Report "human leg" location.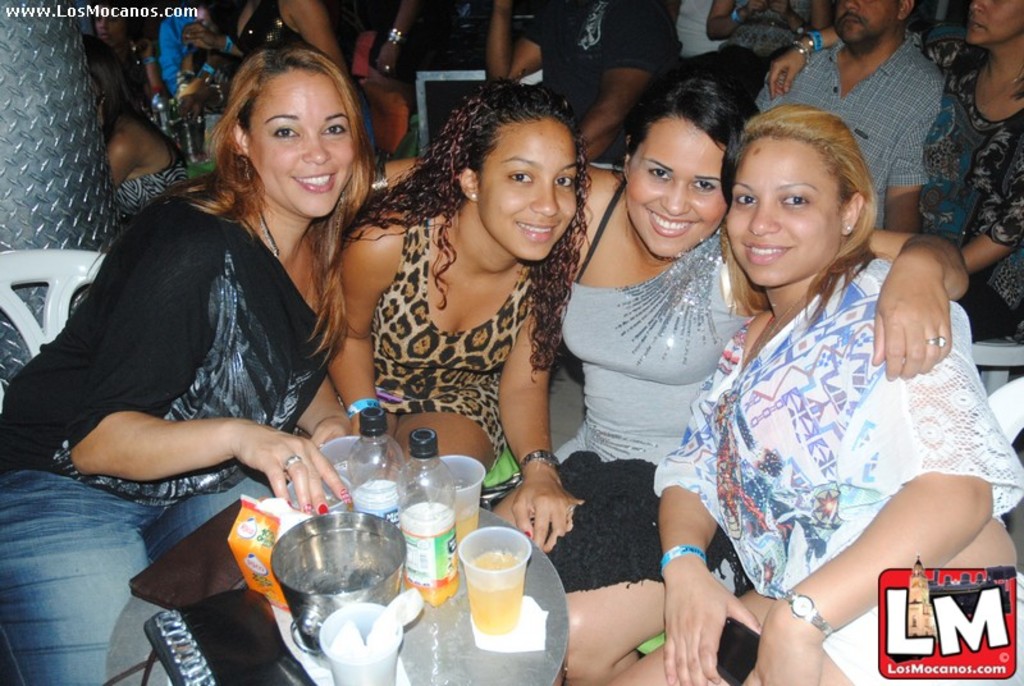
Report: (489,435,660,685).
